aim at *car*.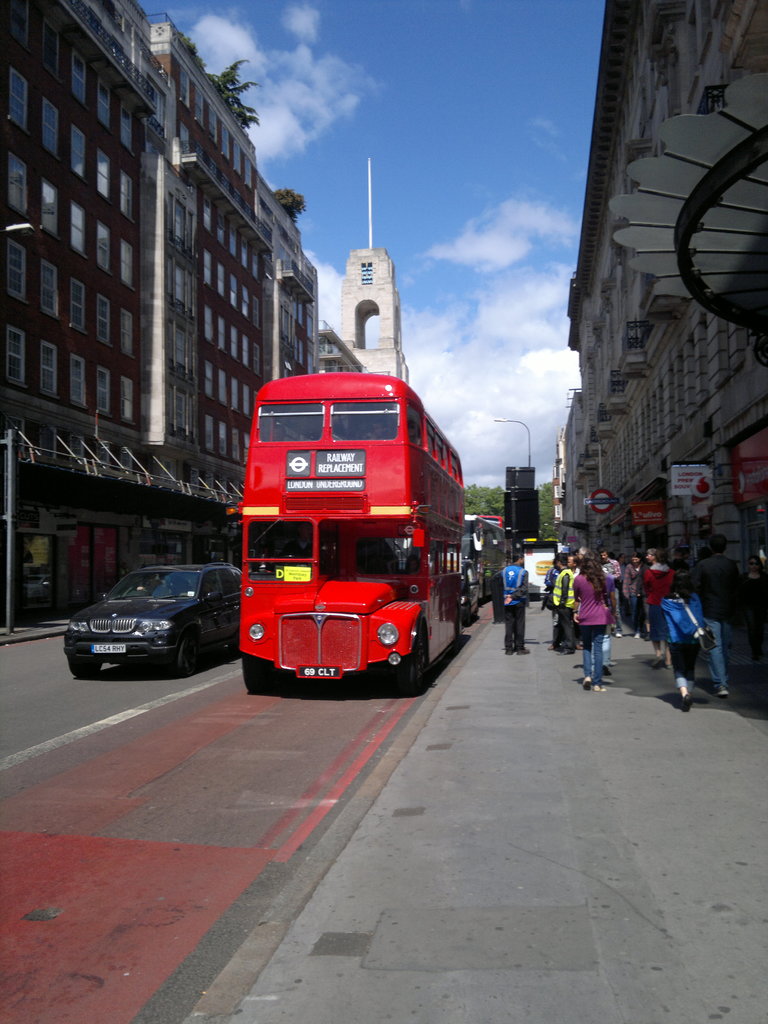
Aimed at 59:538:234:687.
